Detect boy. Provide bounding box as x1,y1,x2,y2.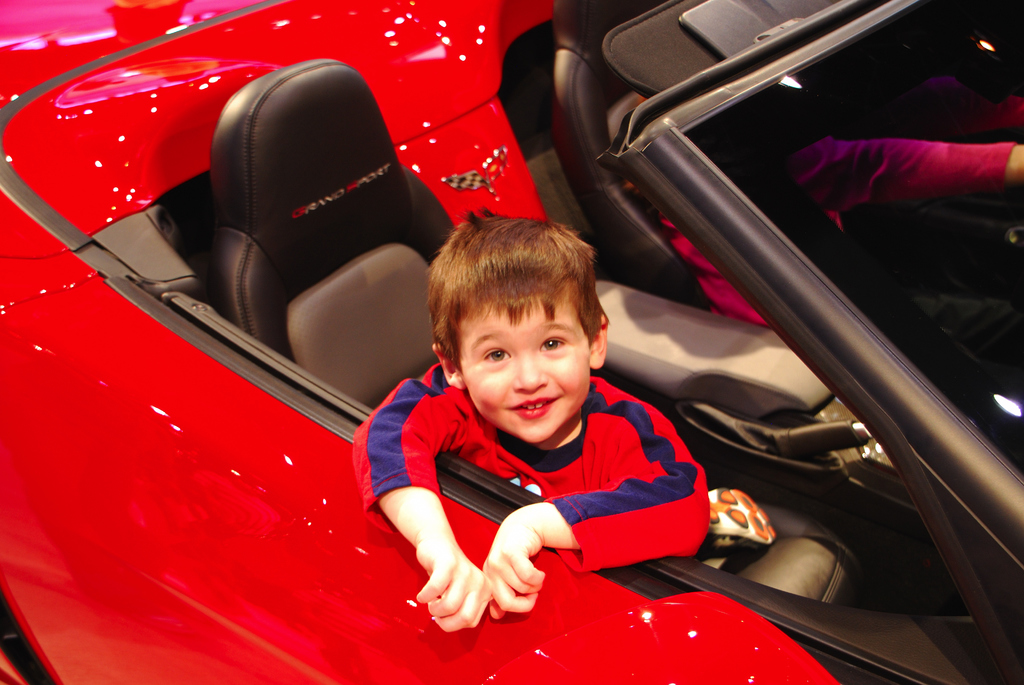
365,214,708,625.
